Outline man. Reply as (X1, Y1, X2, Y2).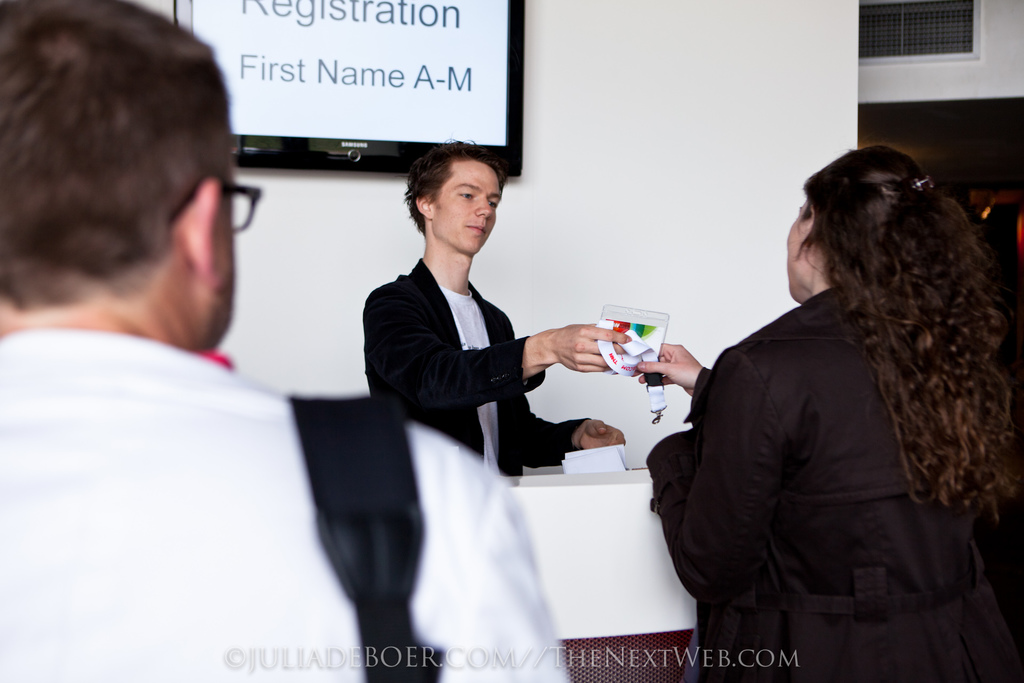
(362, 145, 630, 482).
